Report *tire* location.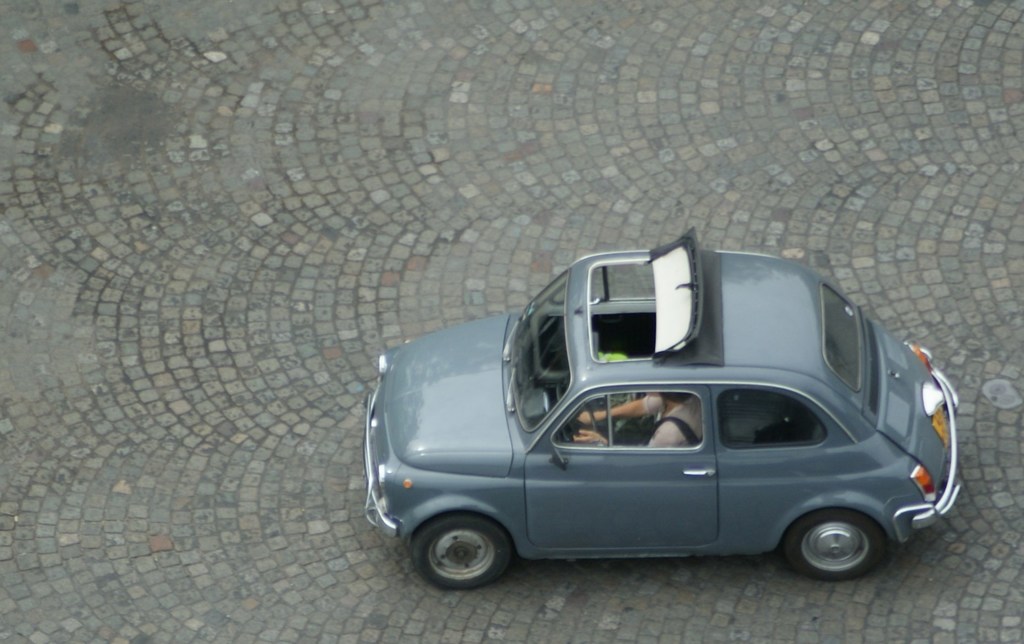
Report: [784, 510, 885, 578].
